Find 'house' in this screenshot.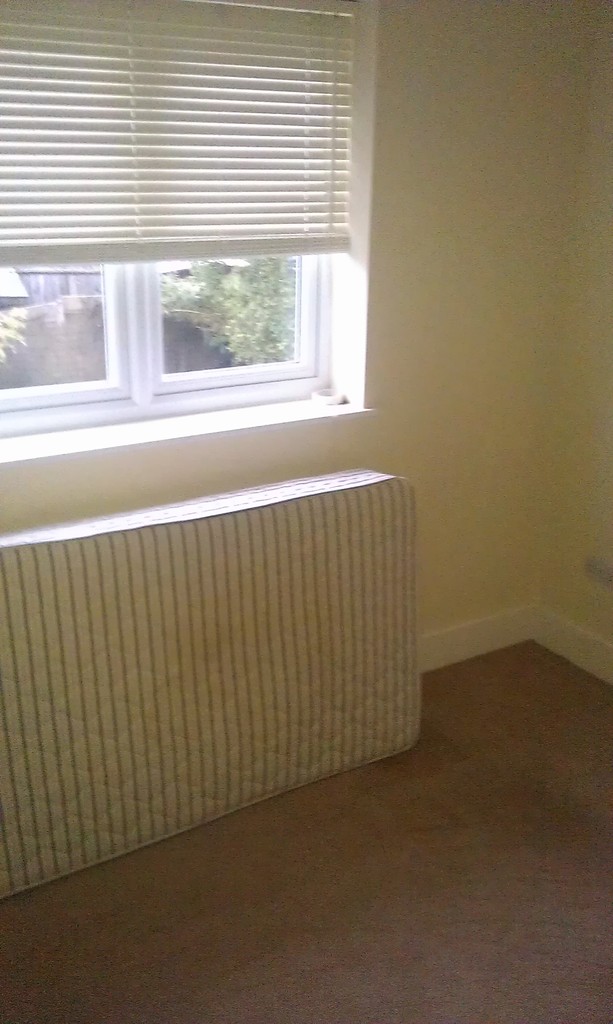
The bounding box for 'house' is {"left": 0, "top": 0, "right": 612, "bottom": 1023}.
